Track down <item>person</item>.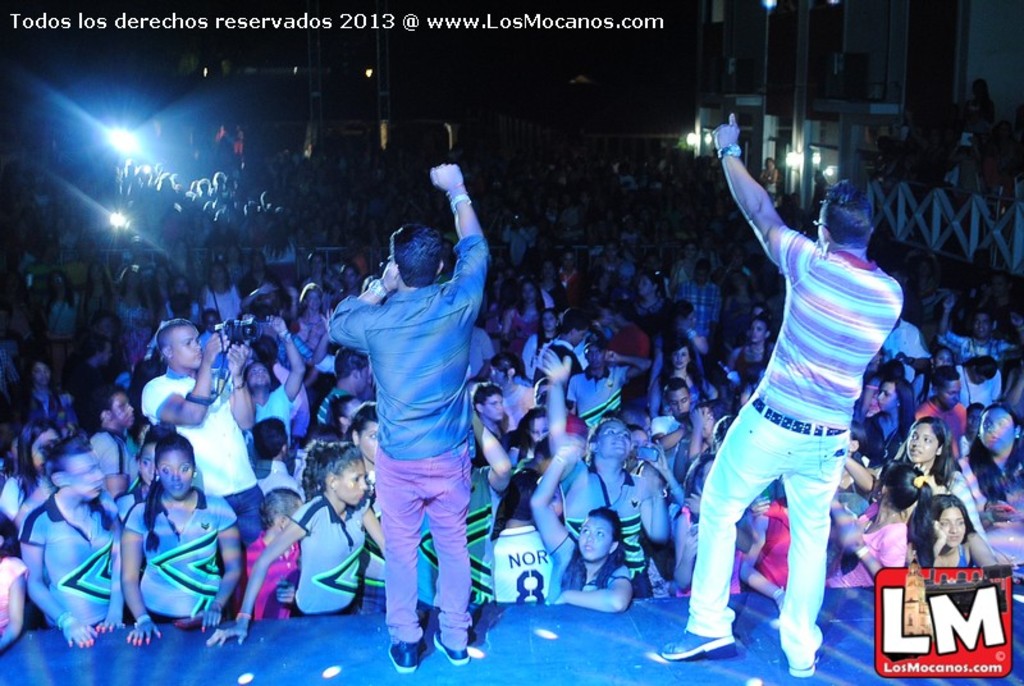
Tracked to [202, 442, 387, 646].
